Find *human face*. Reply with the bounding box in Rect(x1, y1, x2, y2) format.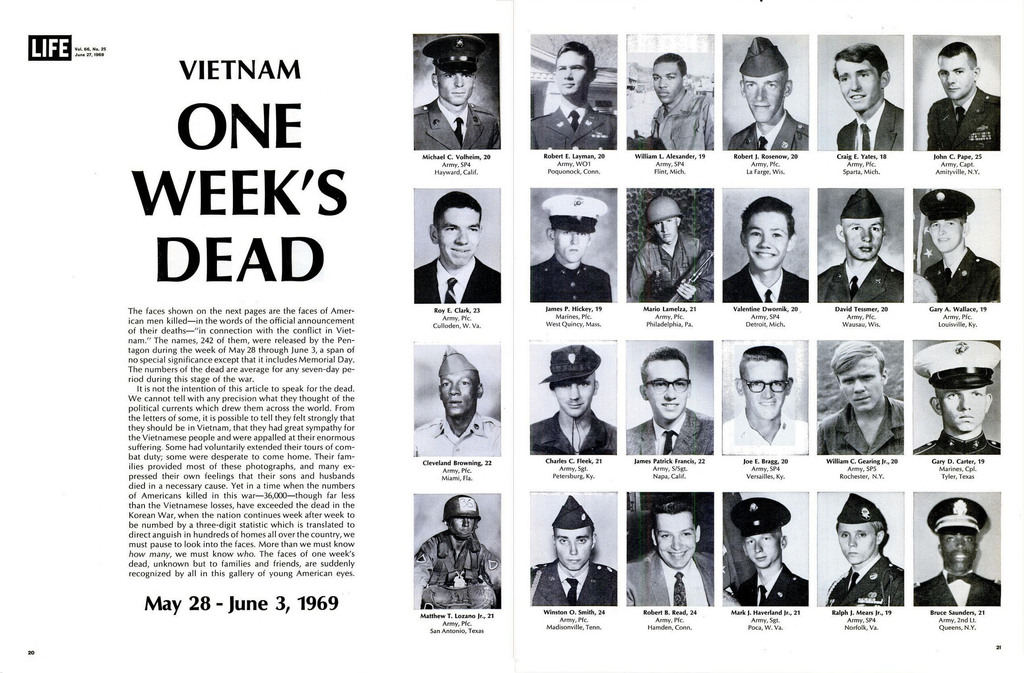
Rect(440, 208, 481, 268).
